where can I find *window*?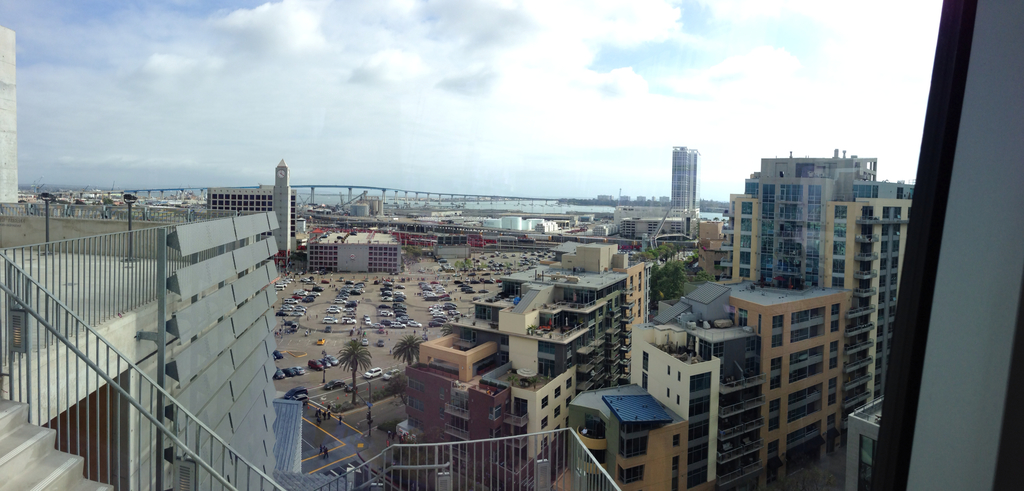
You can find it at box=[540, 435, 548, 451].
